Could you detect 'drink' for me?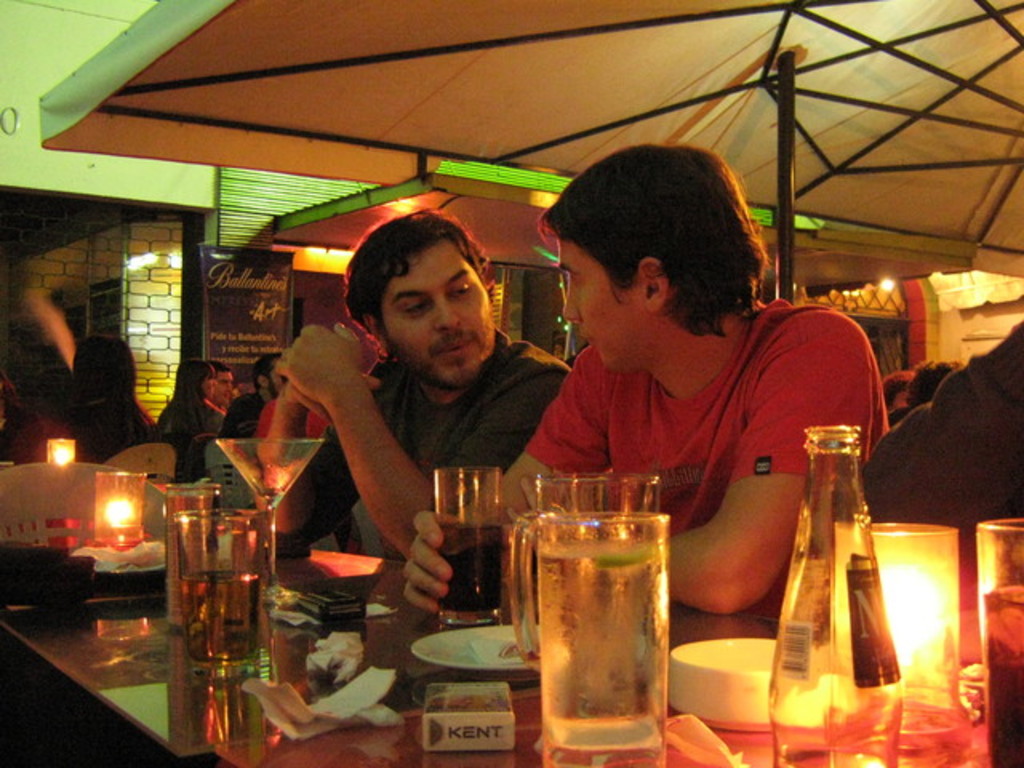
Detection result: (168,510,272,683).
